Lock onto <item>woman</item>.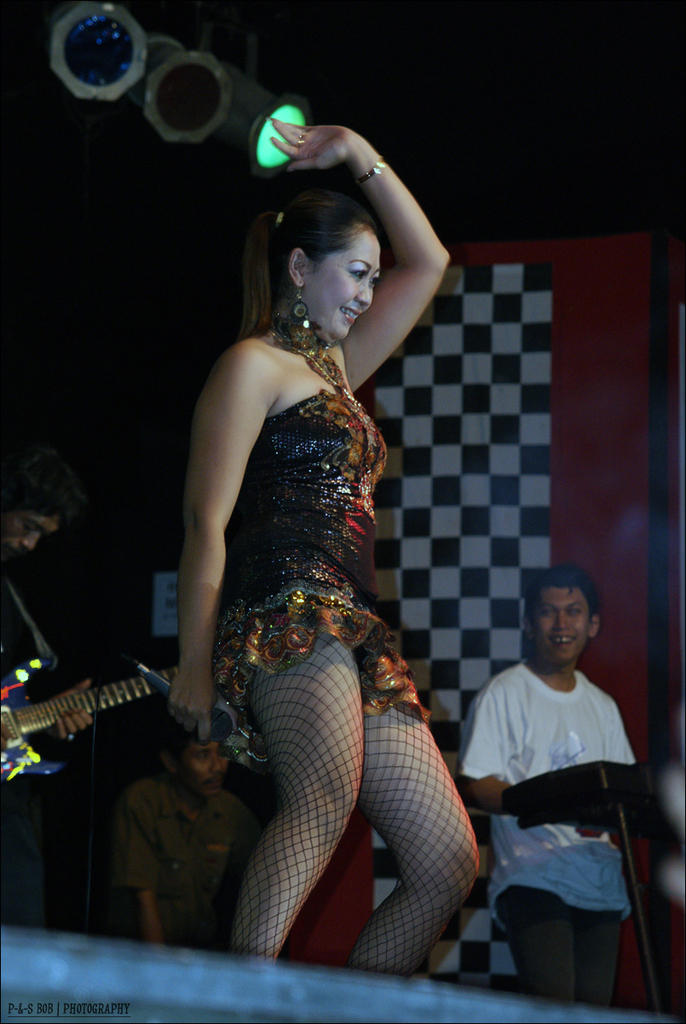
Locked: [x1=140, y1=91, x2=469, y2=998].
